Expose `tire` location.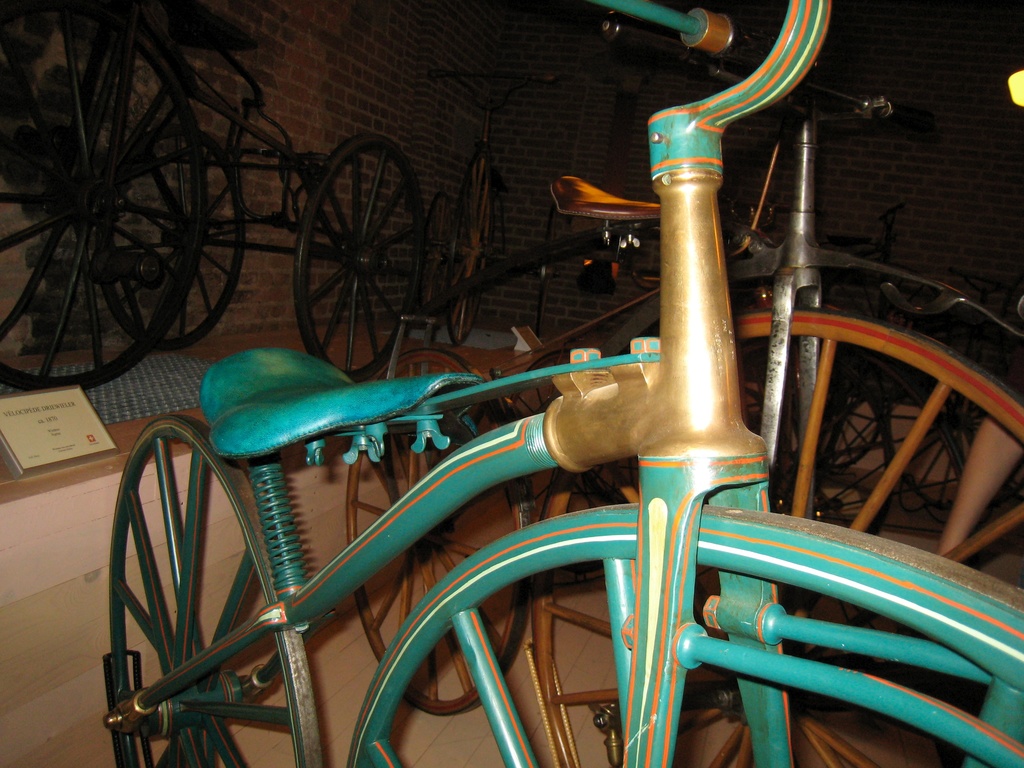
Exposed at left=0, top=6, right=208, bottom=389.
